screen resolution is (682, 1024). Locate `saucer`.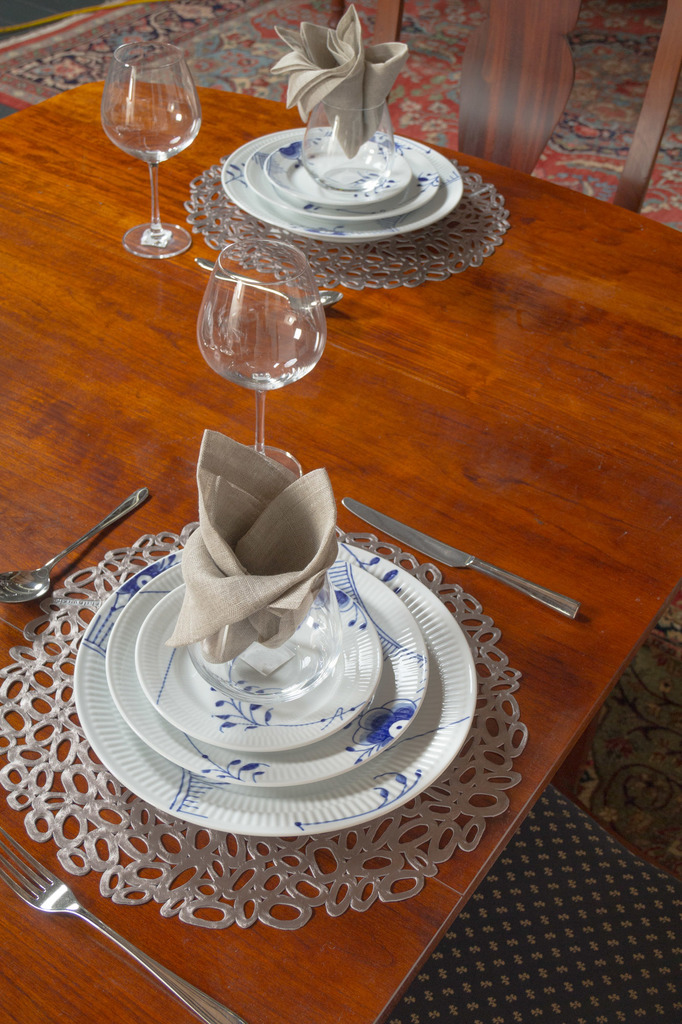
{"x1": 264, "y1": 131, "x2": 420, "y2": 204}.
